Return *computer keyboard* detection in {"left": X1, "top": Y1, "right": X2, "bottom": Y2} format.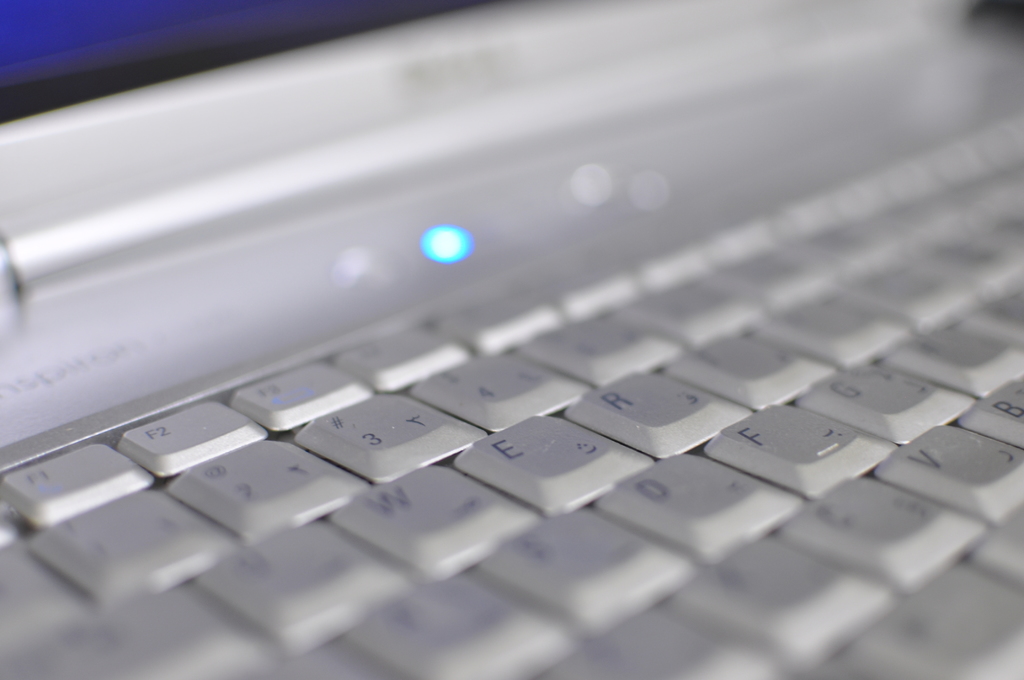
{"left": 0, "top": 83, "right": 1023, "bottom": 679}.
